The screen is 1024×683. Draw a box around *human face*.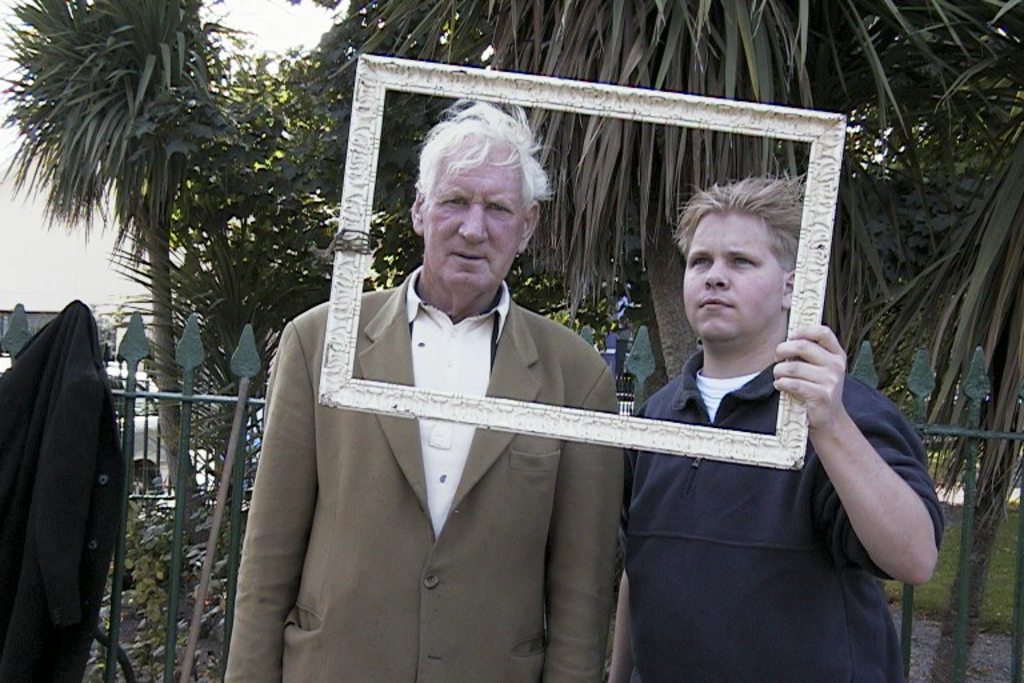
bbox=[423, 147, 525, 287].
